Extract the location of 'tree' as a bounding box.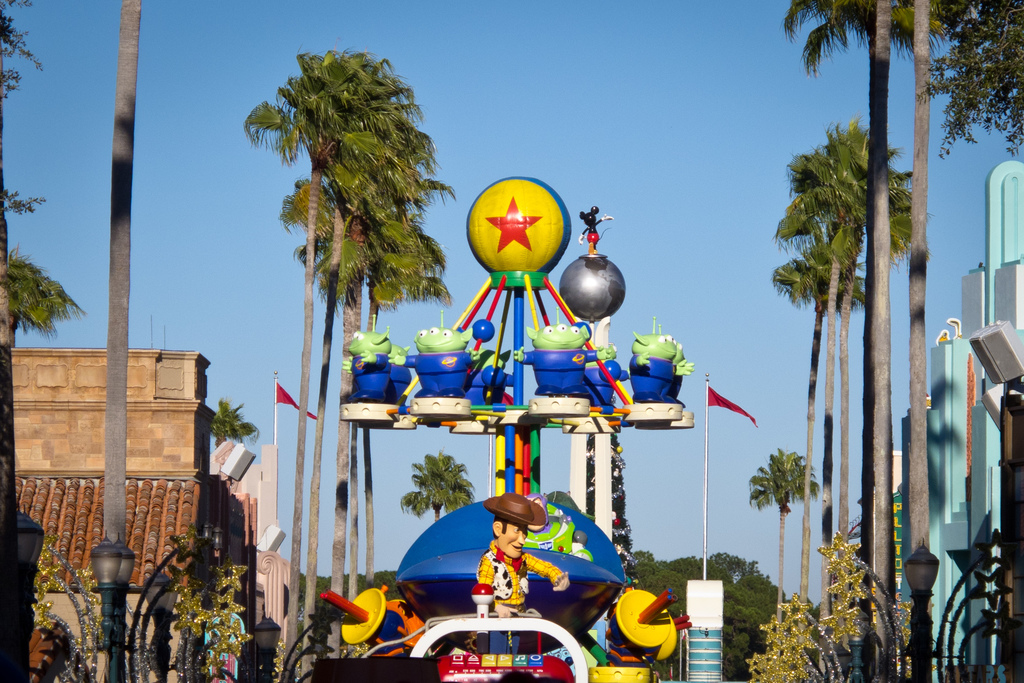
<bbox>744, 441, 826, 643</bbox>.
